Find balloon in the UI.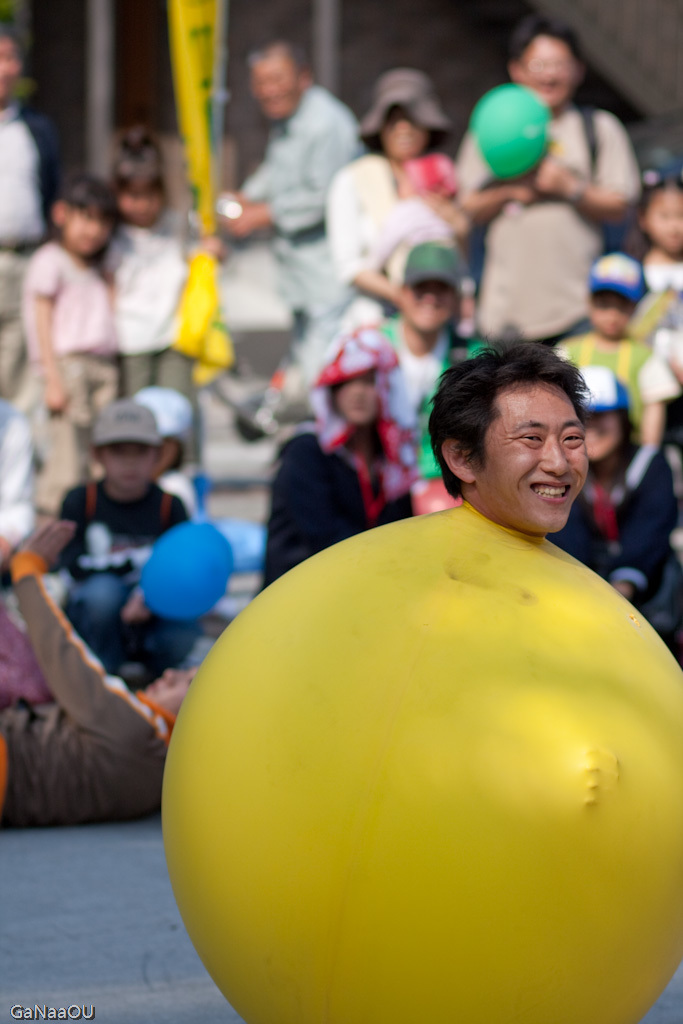
UI element at {"left": 137, "top": 515, "right": 236, "bottom": 622}.
